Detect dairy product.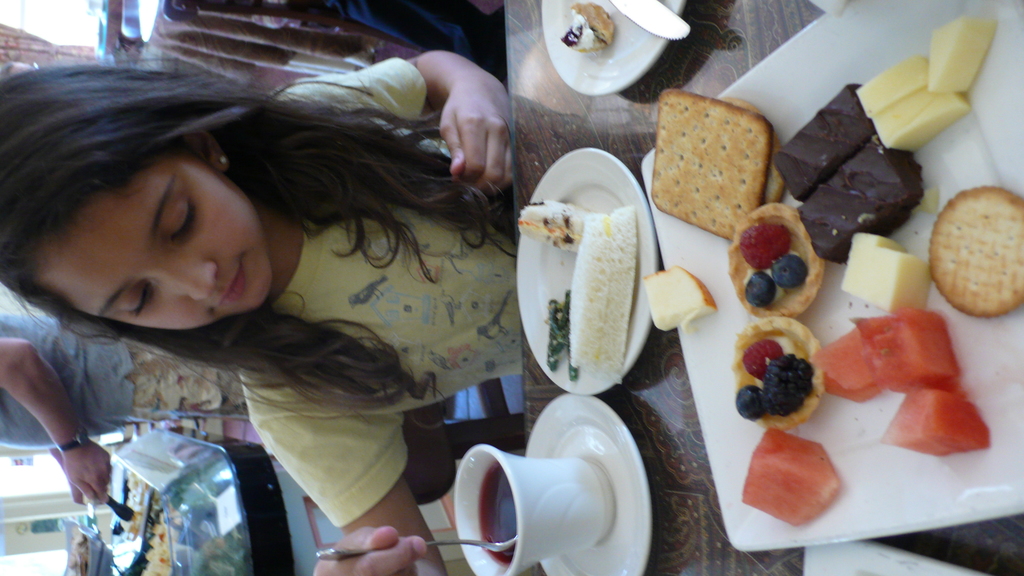
Detected at (x1=841, y1=234, x2=931, y2=318).
